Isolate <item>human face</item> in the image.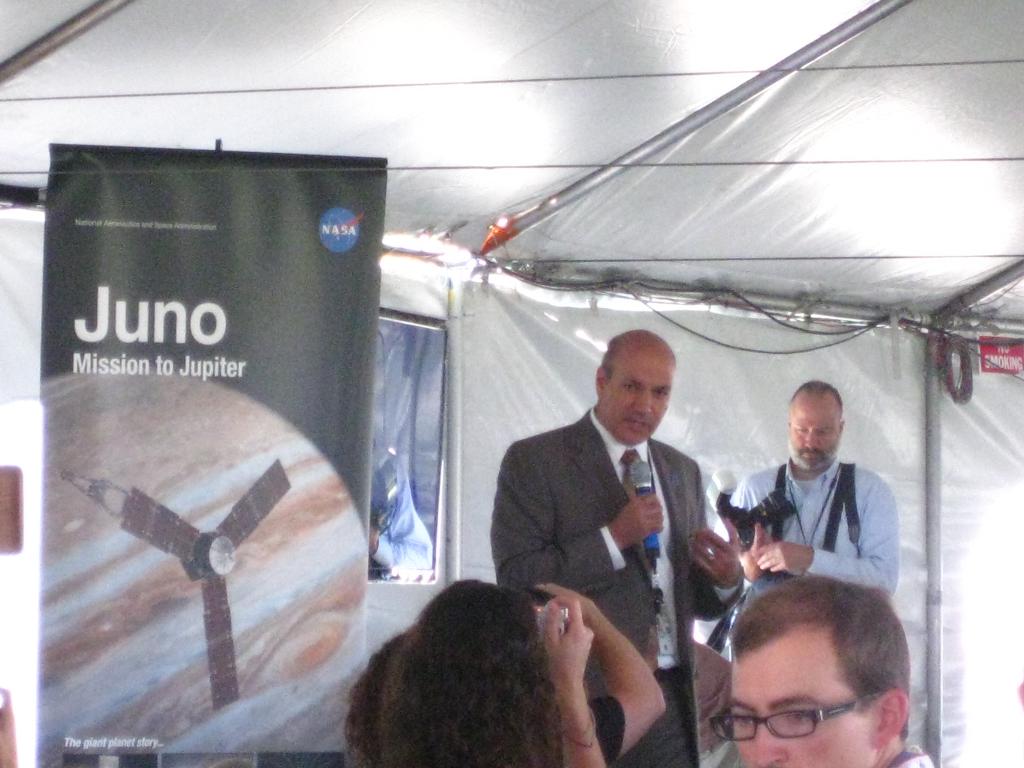
Isolated region: 788, 392, 844, 471.
